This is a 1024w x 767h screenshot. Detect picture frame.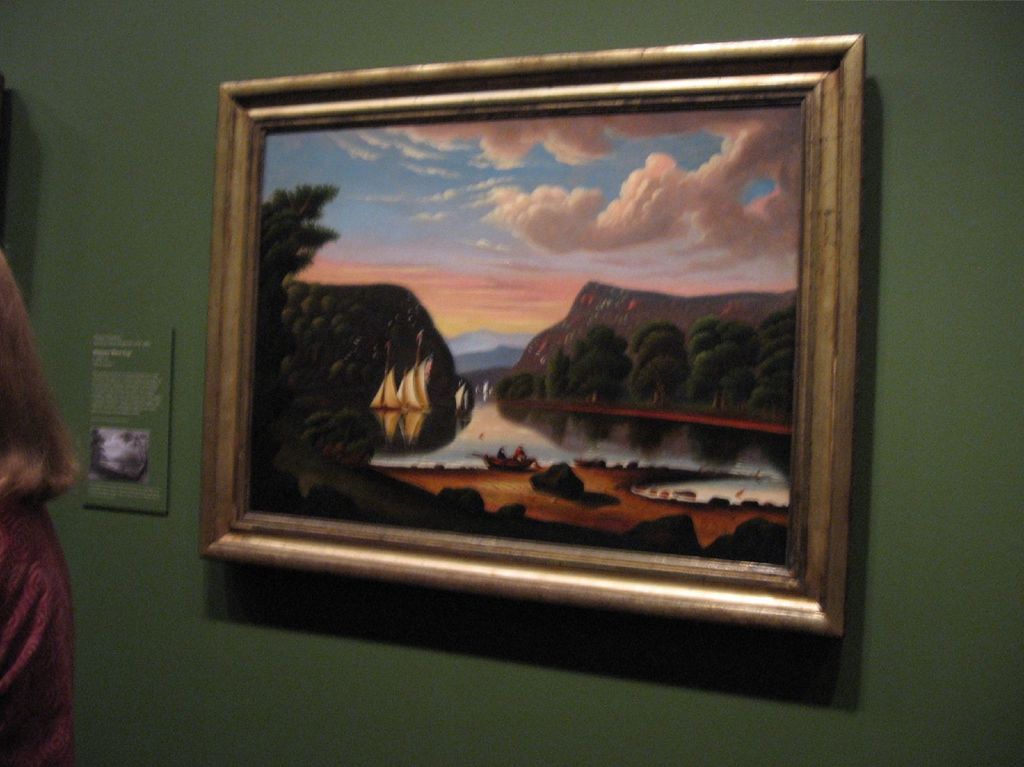
bbox=(173, 28, 900, 671).
